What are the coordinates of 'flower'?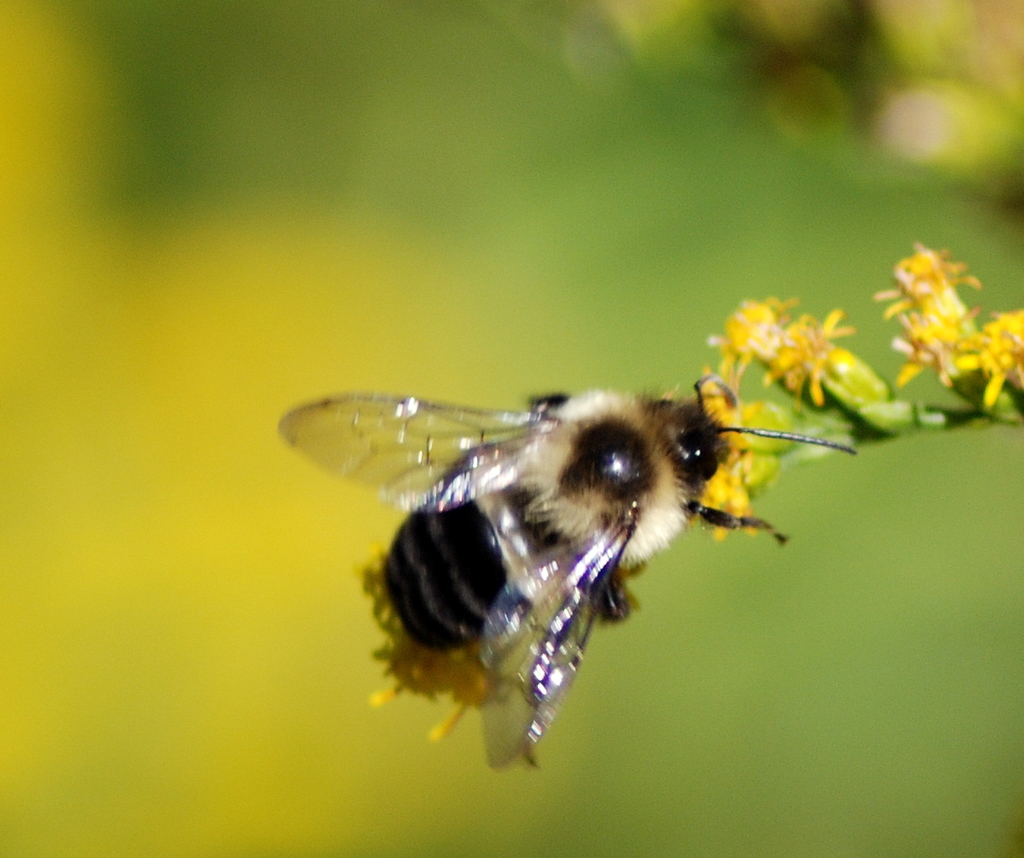
<box>770,321,899,428</box>.
